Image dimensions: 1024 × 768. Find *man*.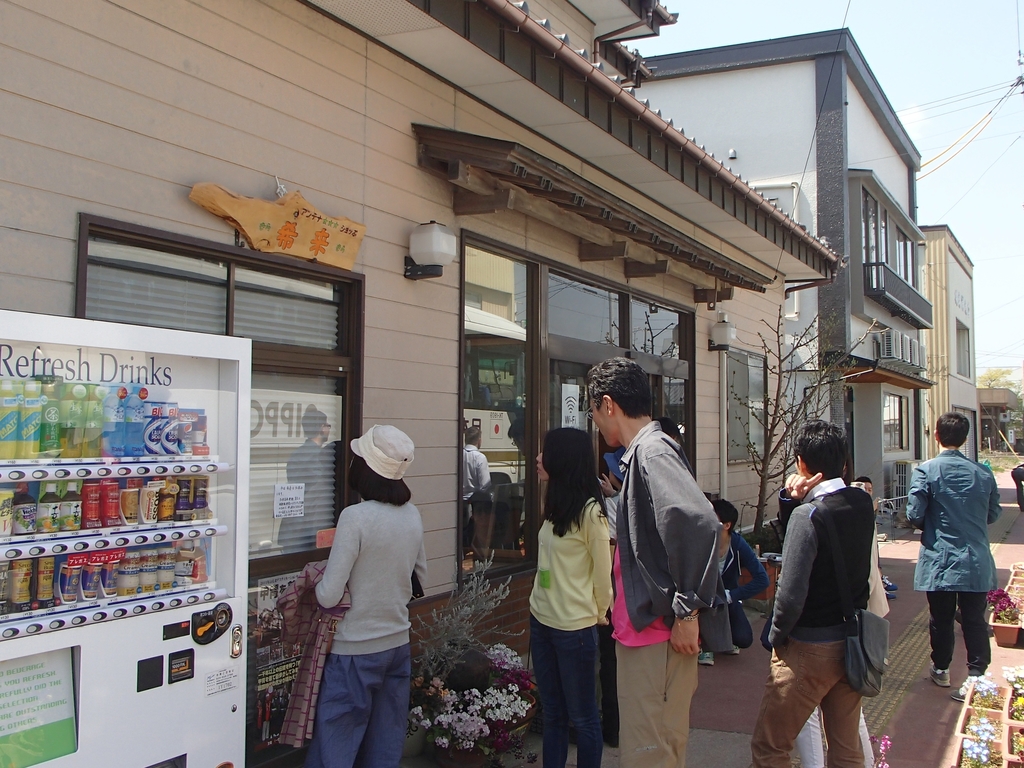
select_region(742, 422, 880, 767).
